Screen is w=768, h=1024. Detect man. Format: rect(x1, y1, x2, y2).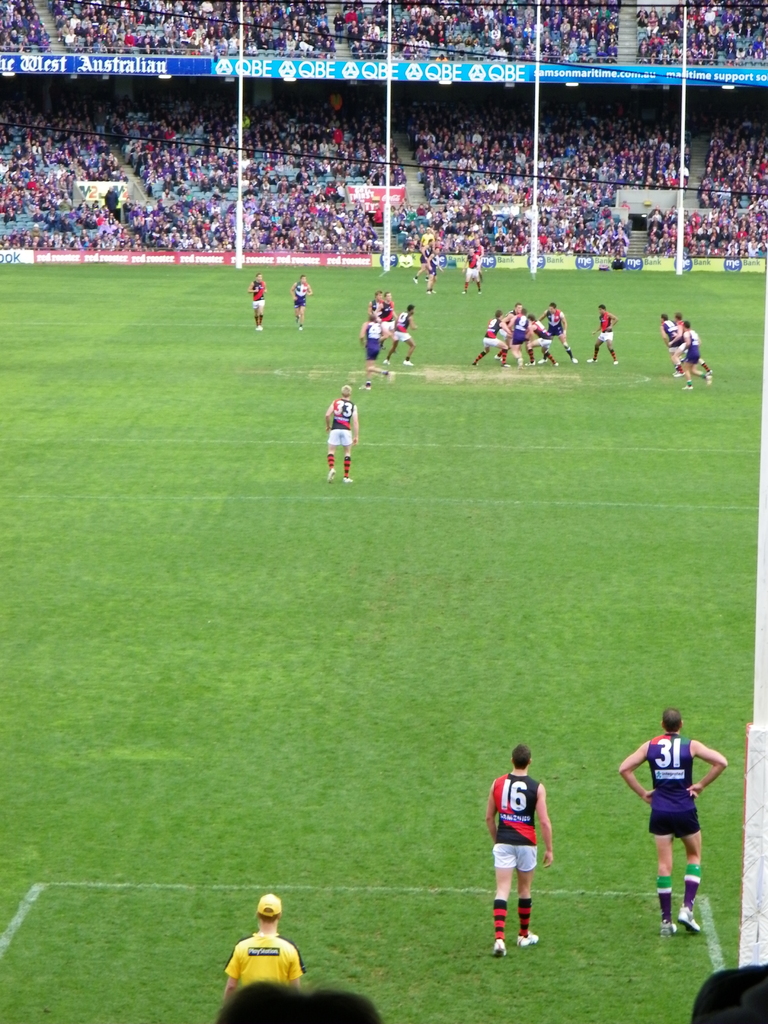
rect(483, 748, 555, 957).
